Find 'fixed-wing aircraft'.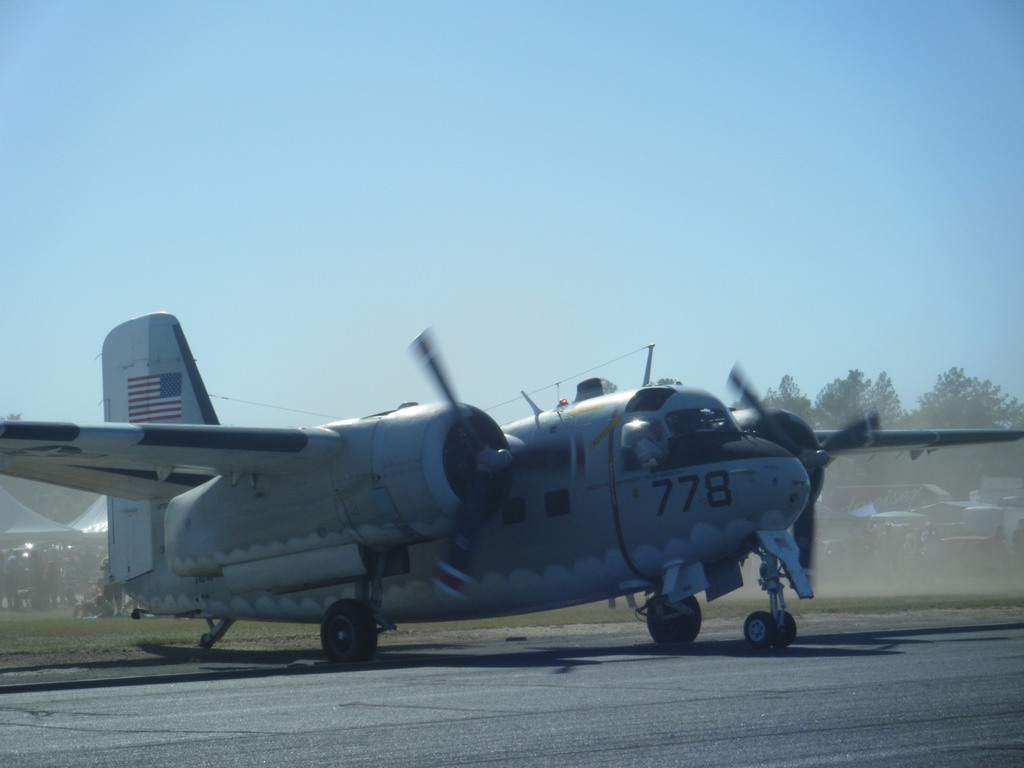
pyautogui.locateOnScreen(525, 367, 1022, 653).
